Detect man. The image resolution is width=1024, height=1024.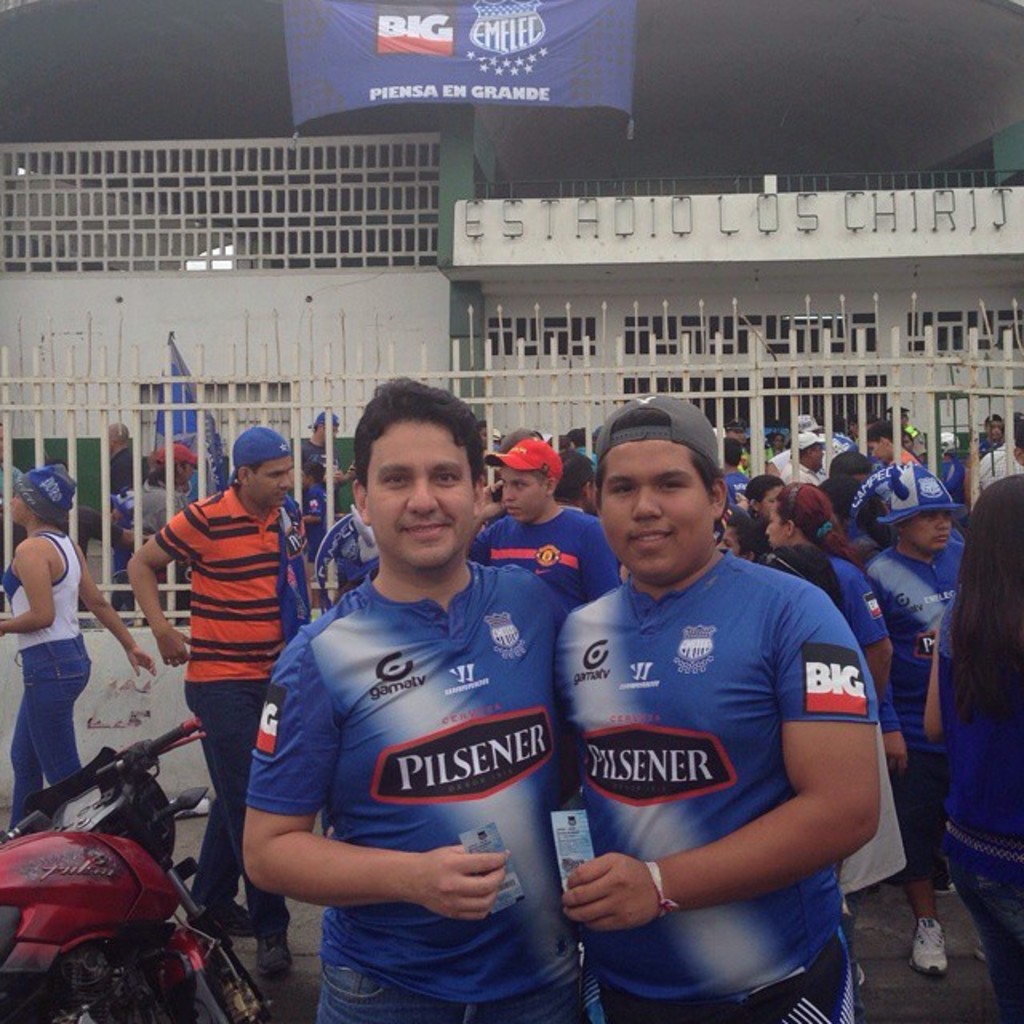
475, 437, 622, 611.
